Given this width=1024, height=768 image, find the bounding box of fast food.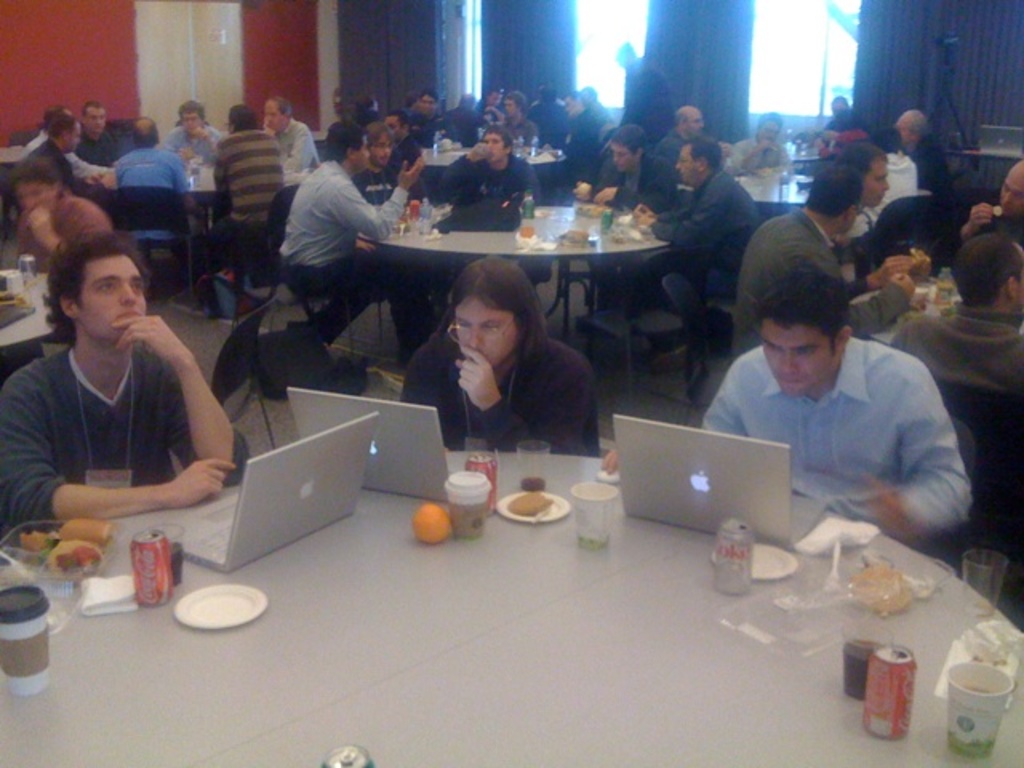
42/544/106/576.
